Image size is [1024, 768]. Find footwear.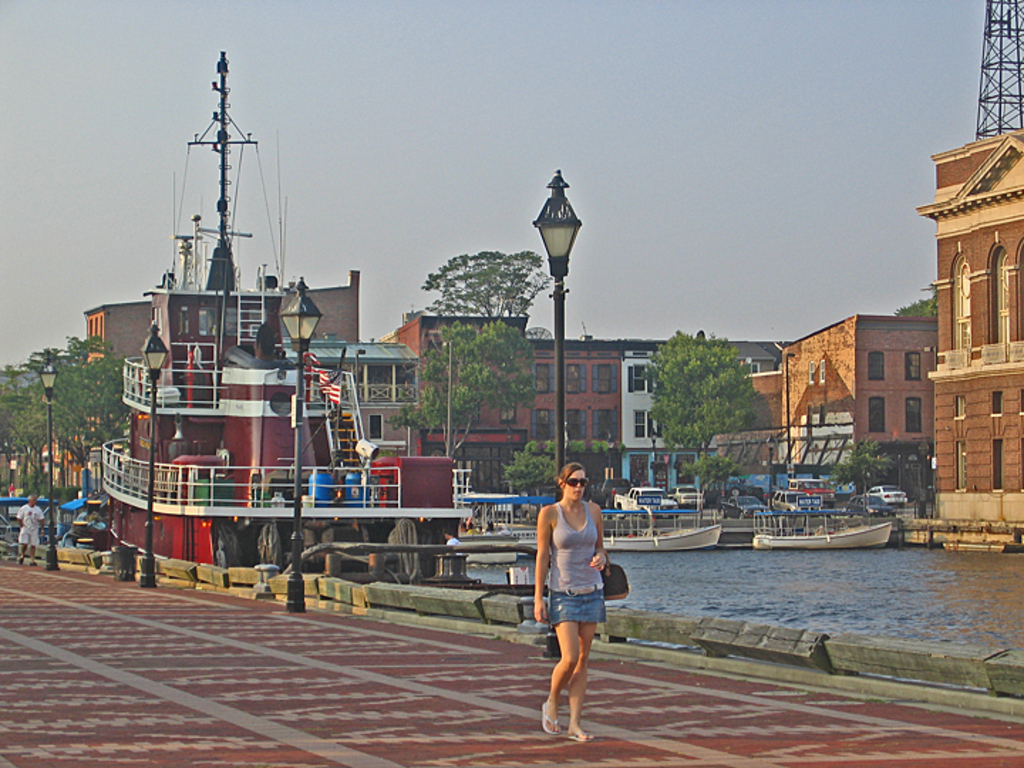
<box>30,559,40,569</box>.
